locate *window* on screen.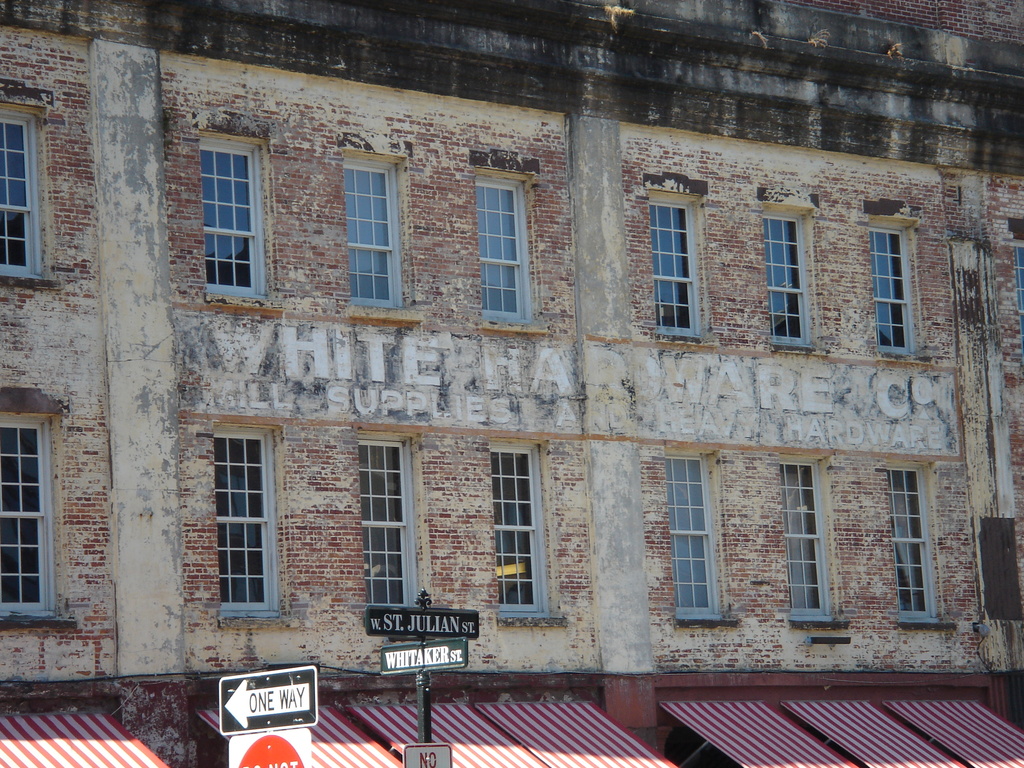
On screen at locate(0, 412, 54, 620).
